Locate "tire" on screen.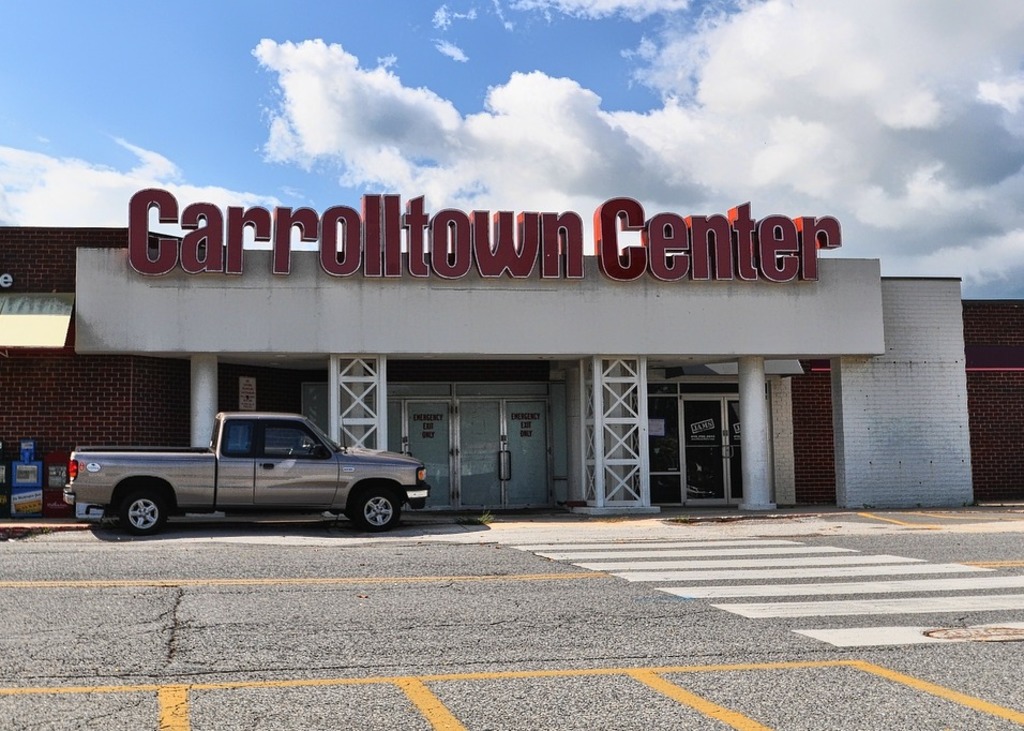
On screen at <region>120, 492, 164, 535</region>.
